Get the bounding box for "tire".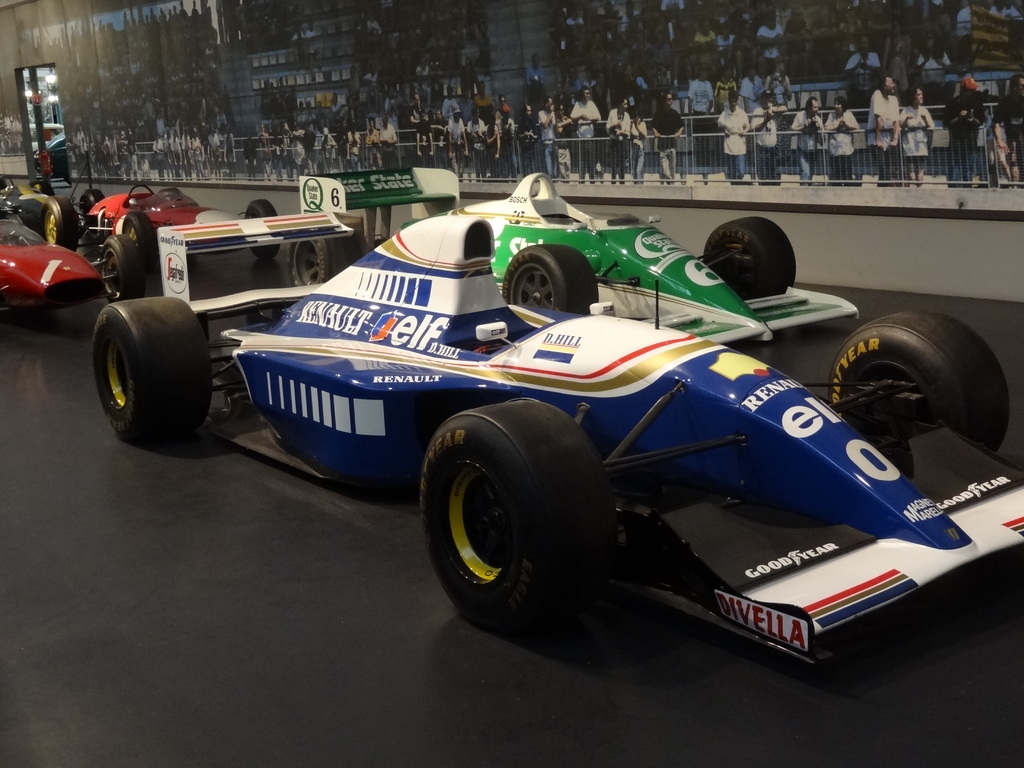
[30, 180, 55, 195].
